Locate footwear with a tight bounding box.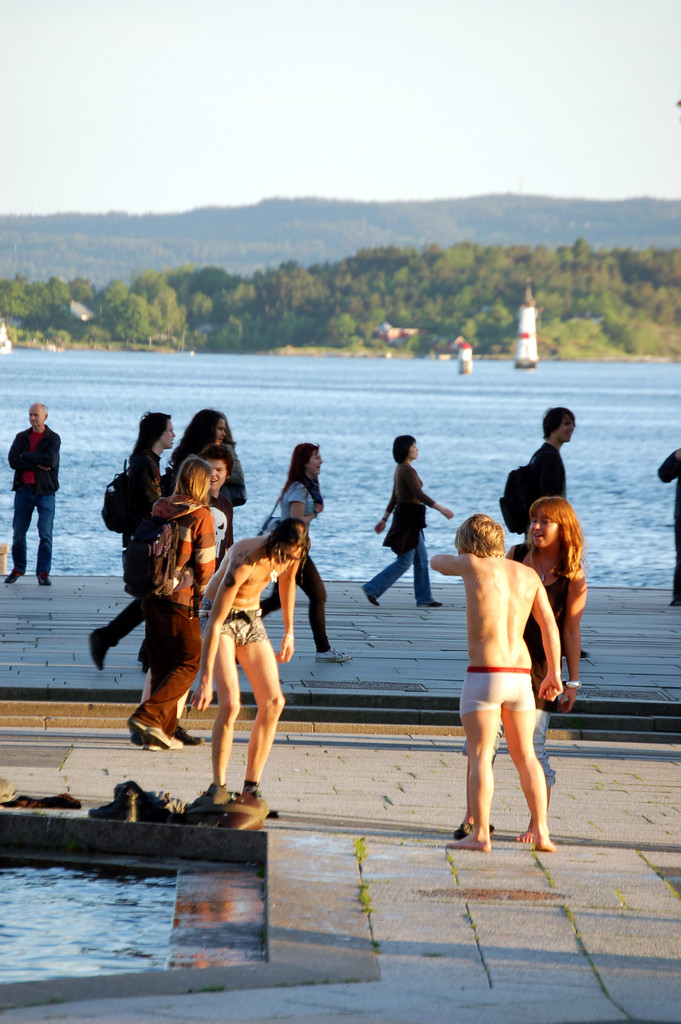
BBox(361, 588, 379, 608).
